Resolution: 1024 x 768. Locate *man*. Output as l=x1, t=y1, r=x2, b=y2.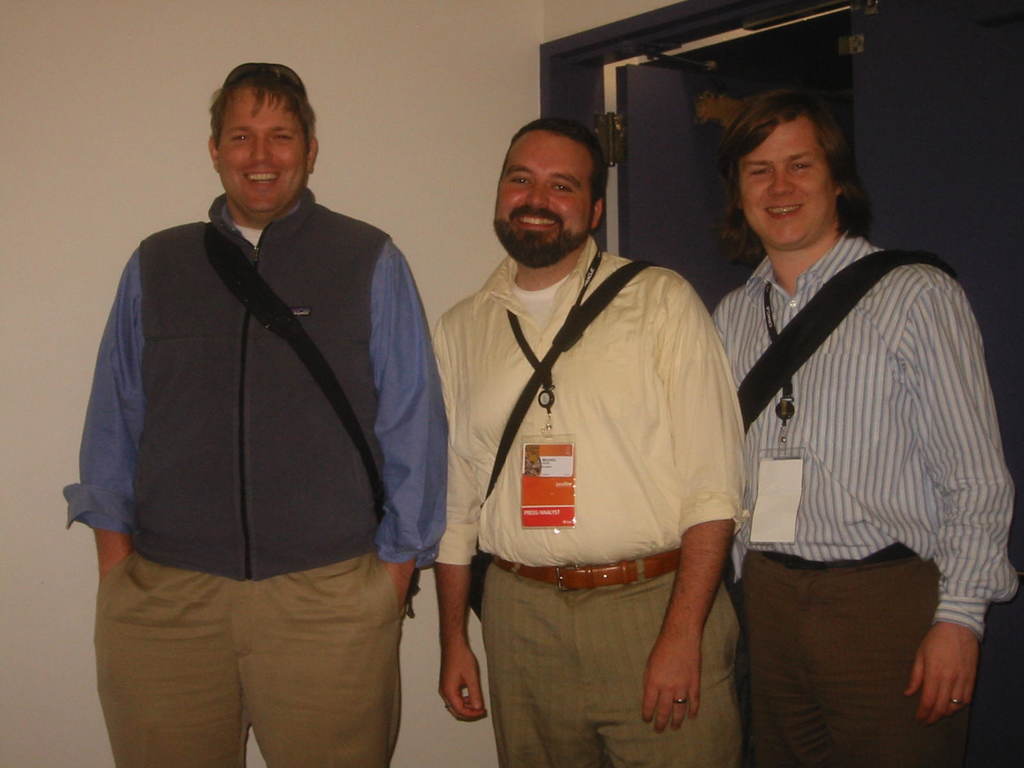
l=433, t=115, r=746, b=767.
